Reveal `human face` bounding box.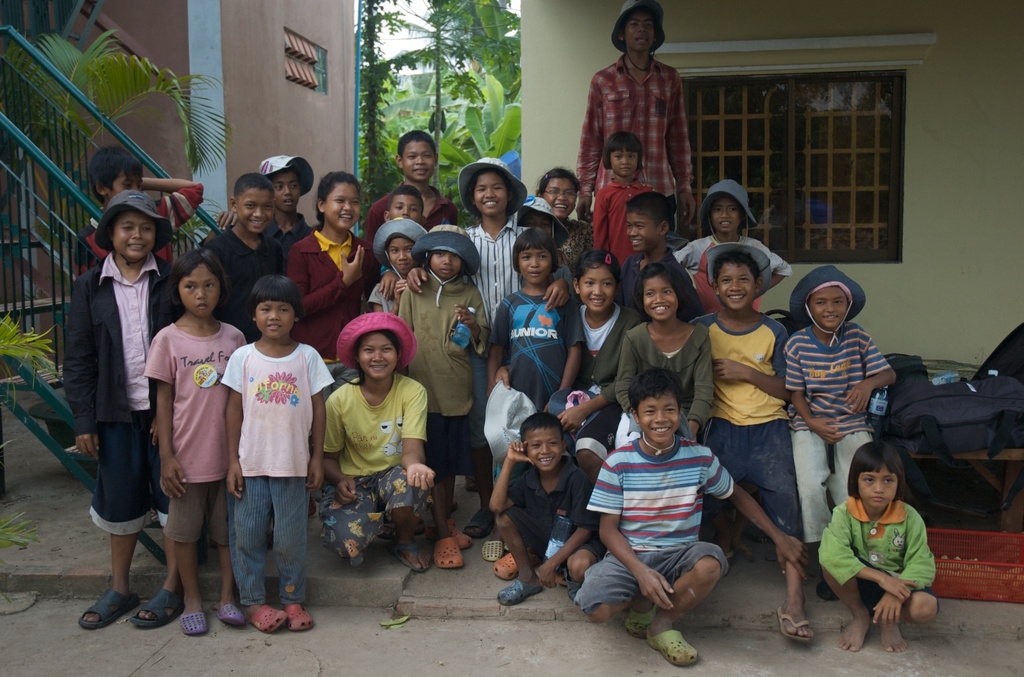
Revealed: <region>637, 389, 679, 443</region>.
